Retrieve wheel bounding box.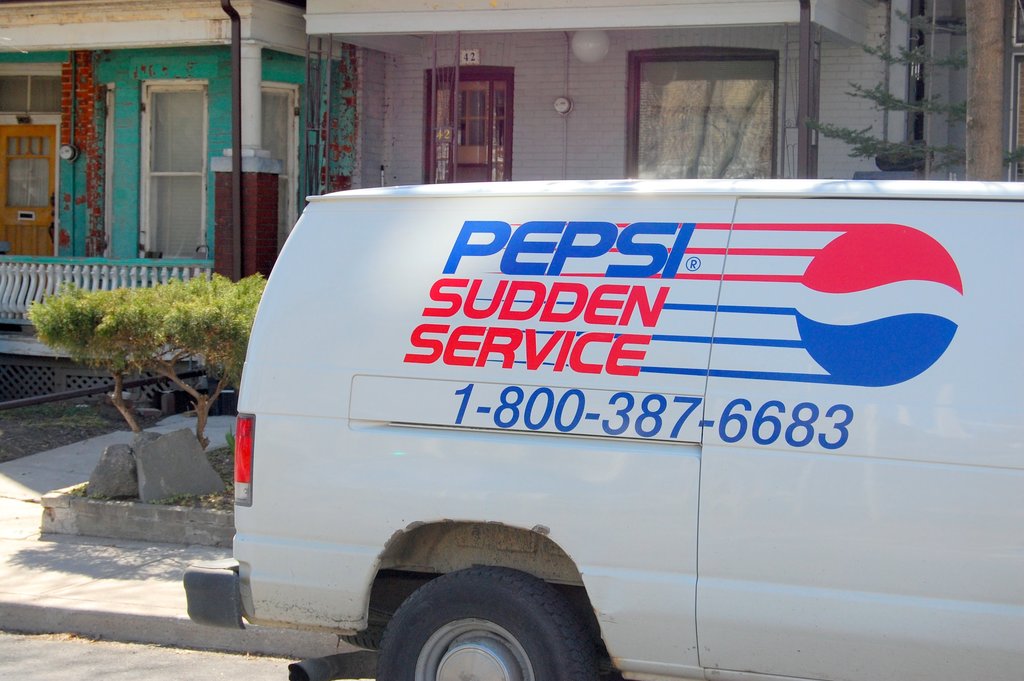
Bounding box: x1=371 y1=568 x2=595 y2=673.
